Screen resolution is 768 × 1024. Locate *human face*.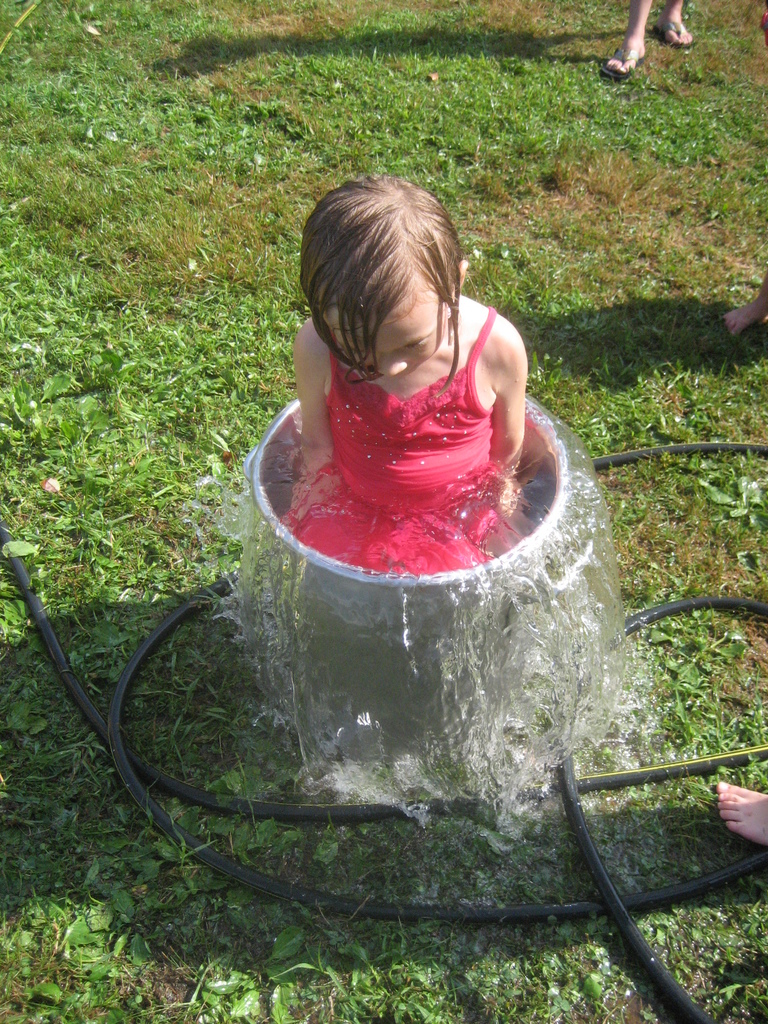
bbox(319, 278, 450, 376).
